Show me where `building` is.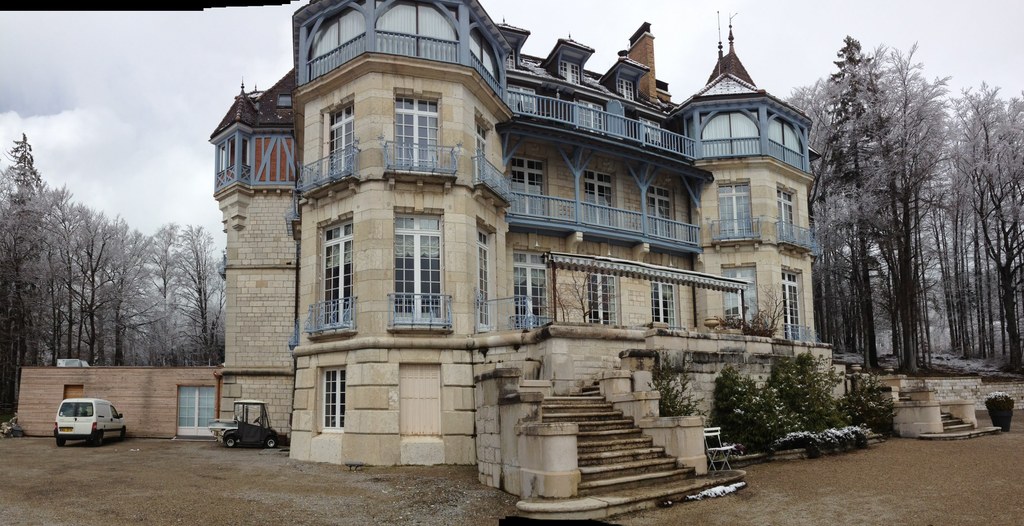
`building` is at rect(209, 0, 851, 513).
